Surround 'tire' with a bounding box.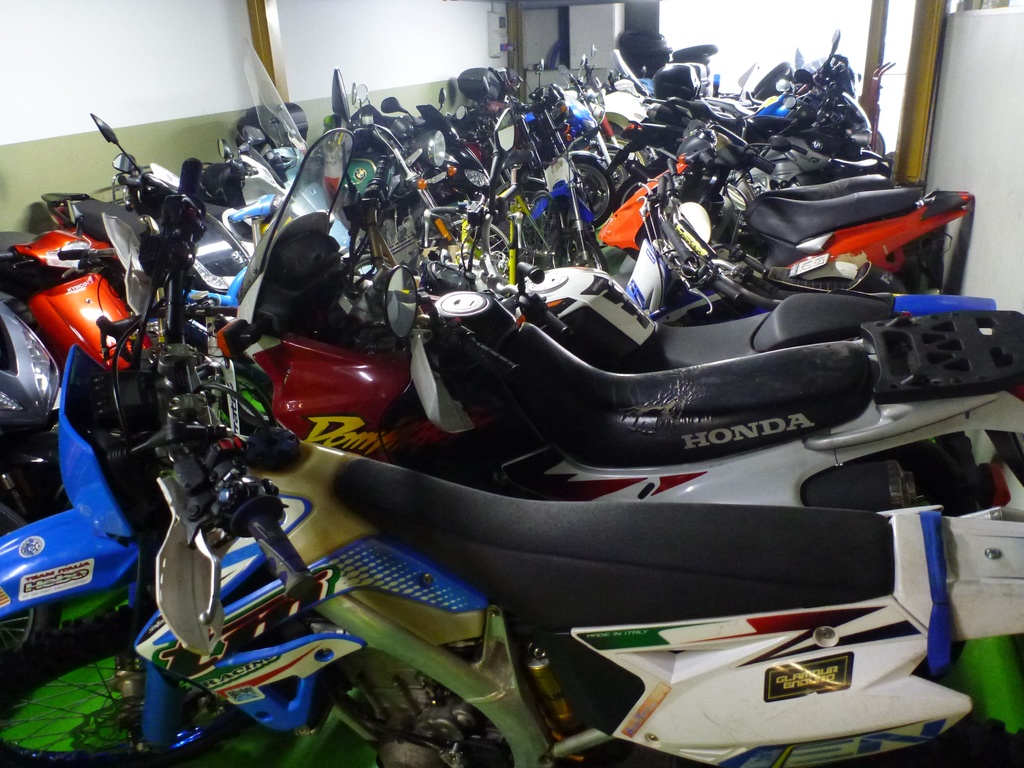
0 428 71 520.
